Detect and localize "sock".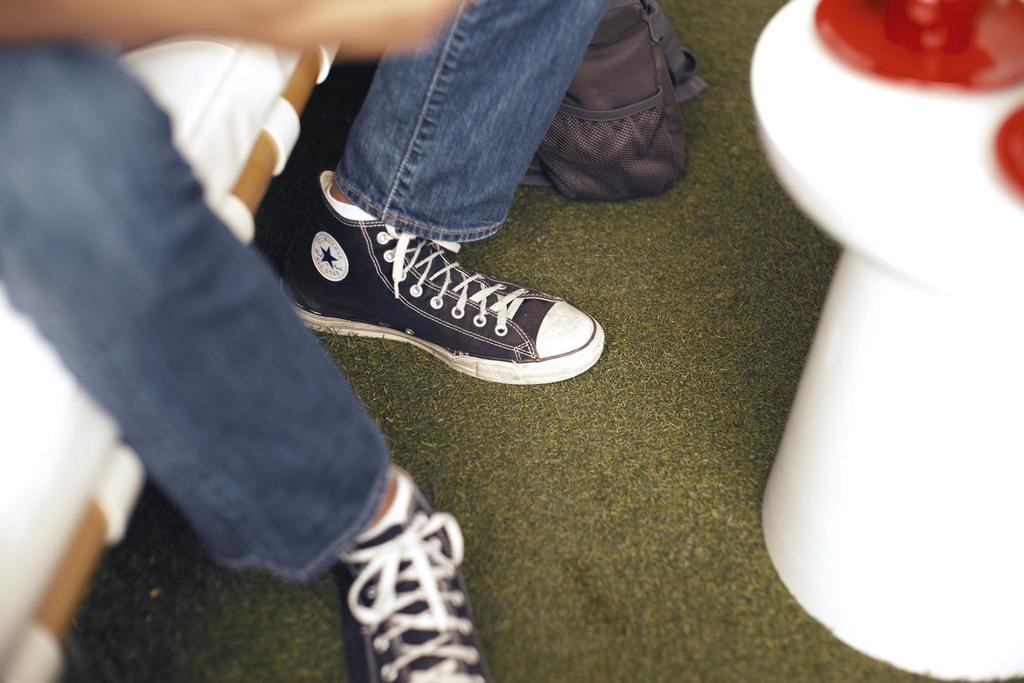
Localized at 327, 186, 381, 223.
